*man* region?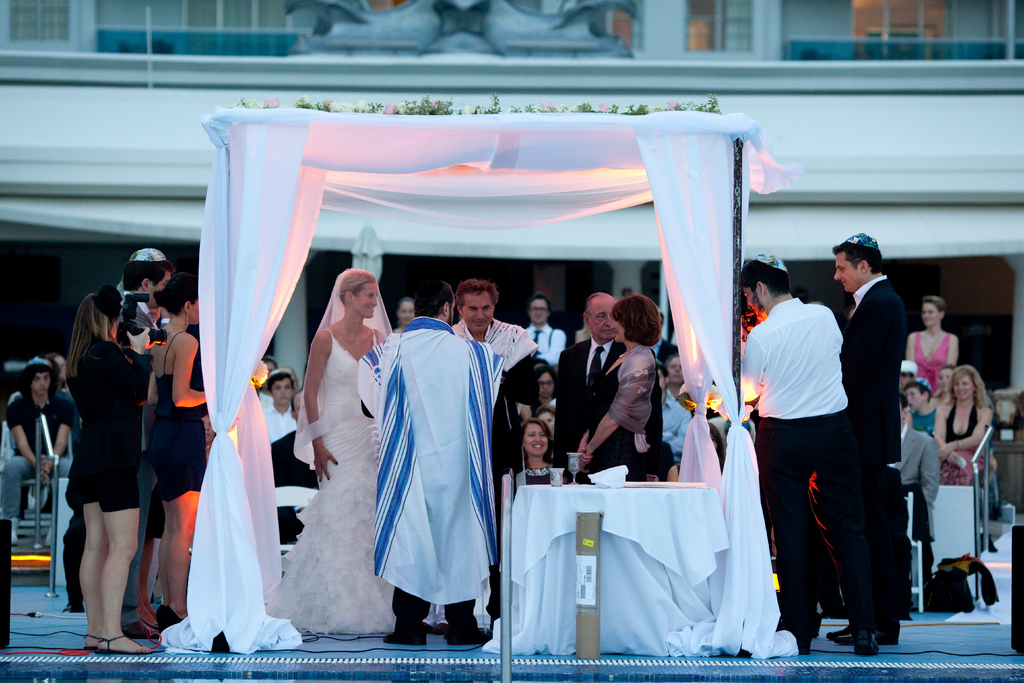
box(358, 279, 500, 647)
